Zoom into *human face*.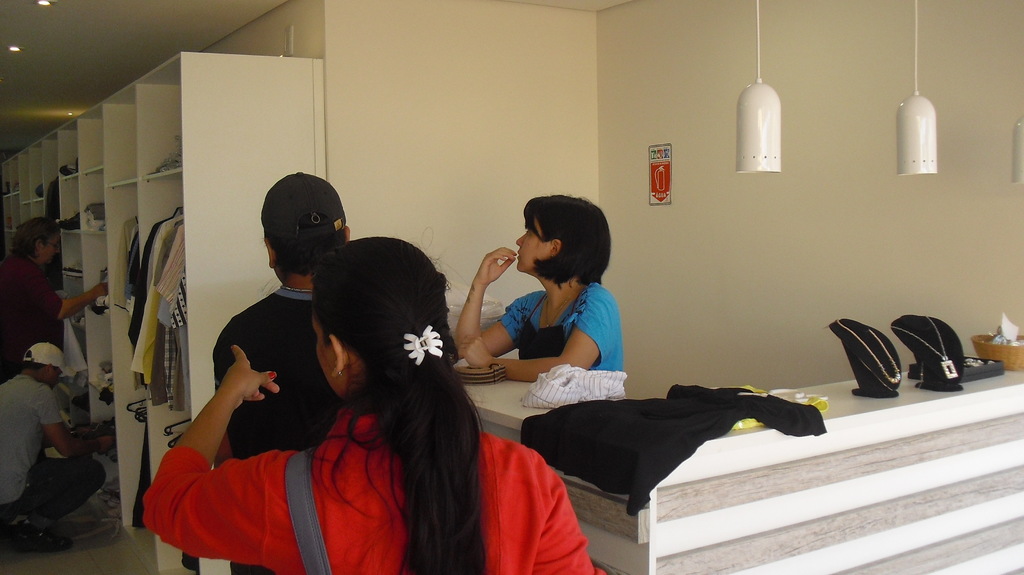
Zoom target: 314,315,337,394.
